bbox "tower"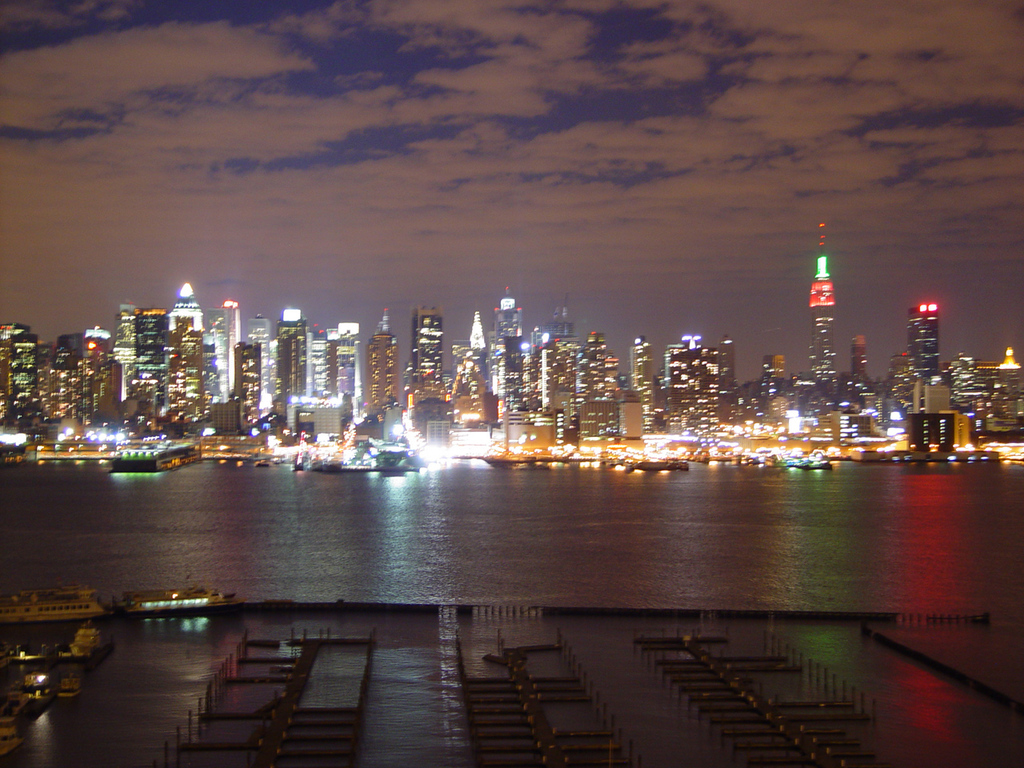
{"left": 335, "top": 324, "right": 357, "bottom": 436}
